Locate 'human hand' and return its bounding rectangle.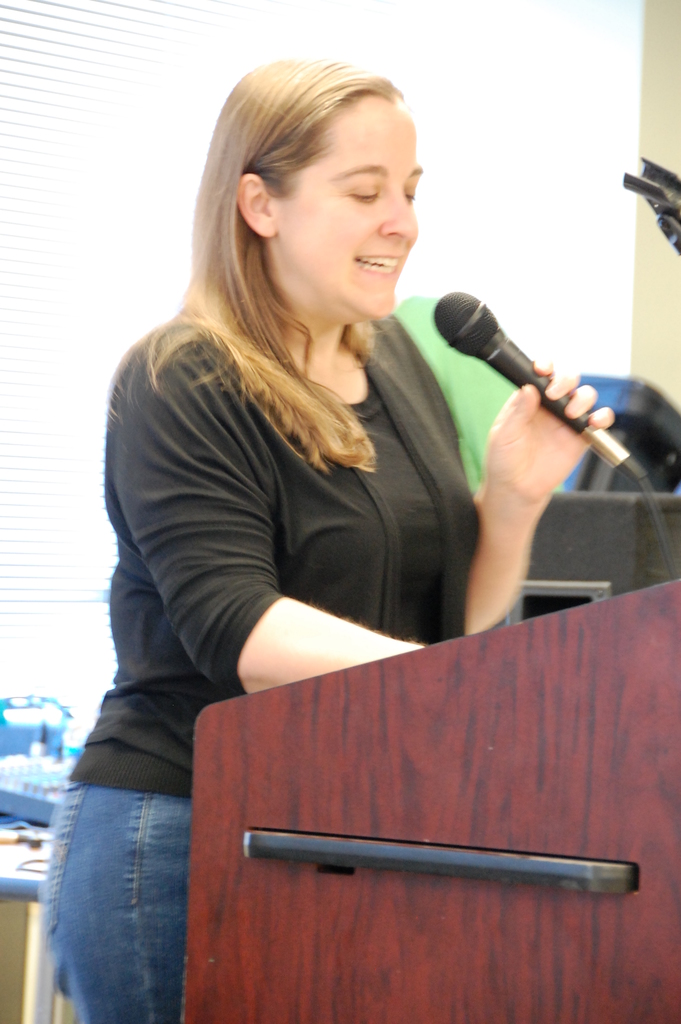
select_region(482, 356, 616, 498).
